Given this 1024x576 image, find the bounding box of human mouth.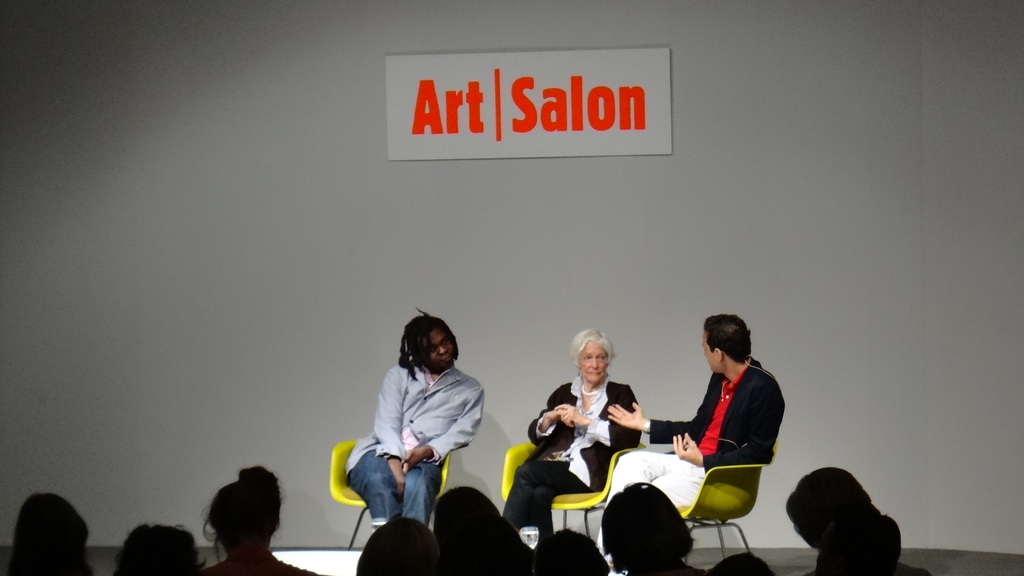
[442, 356, 451, 363].
